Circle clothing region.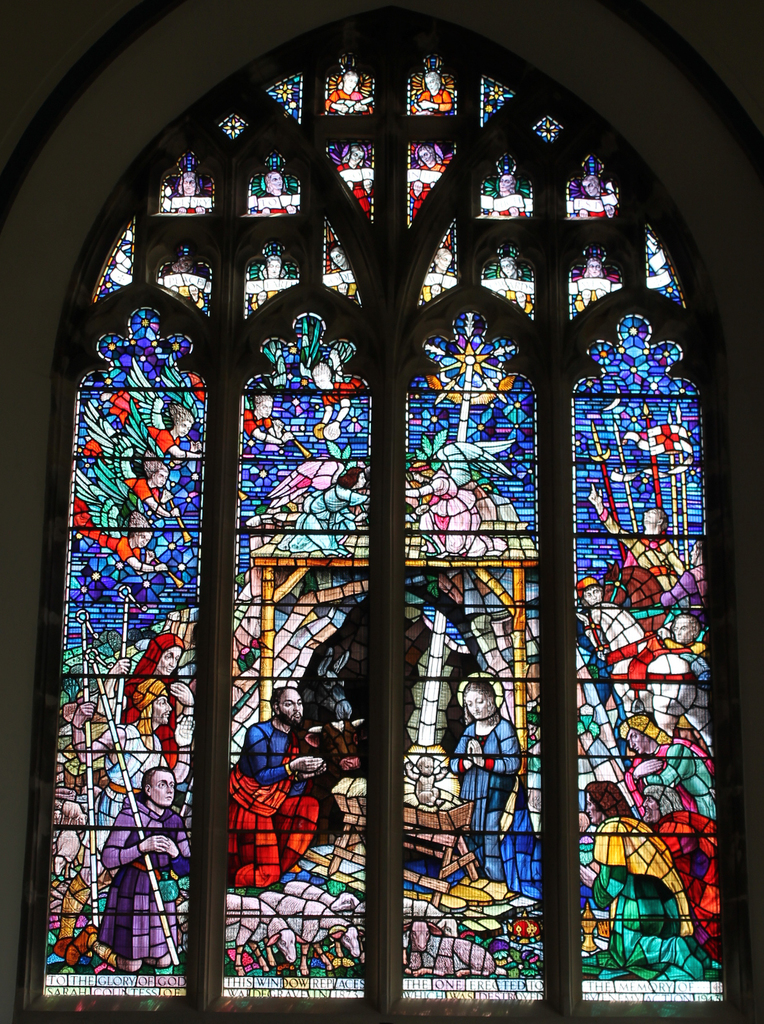
Region: (231,713,309,888).
